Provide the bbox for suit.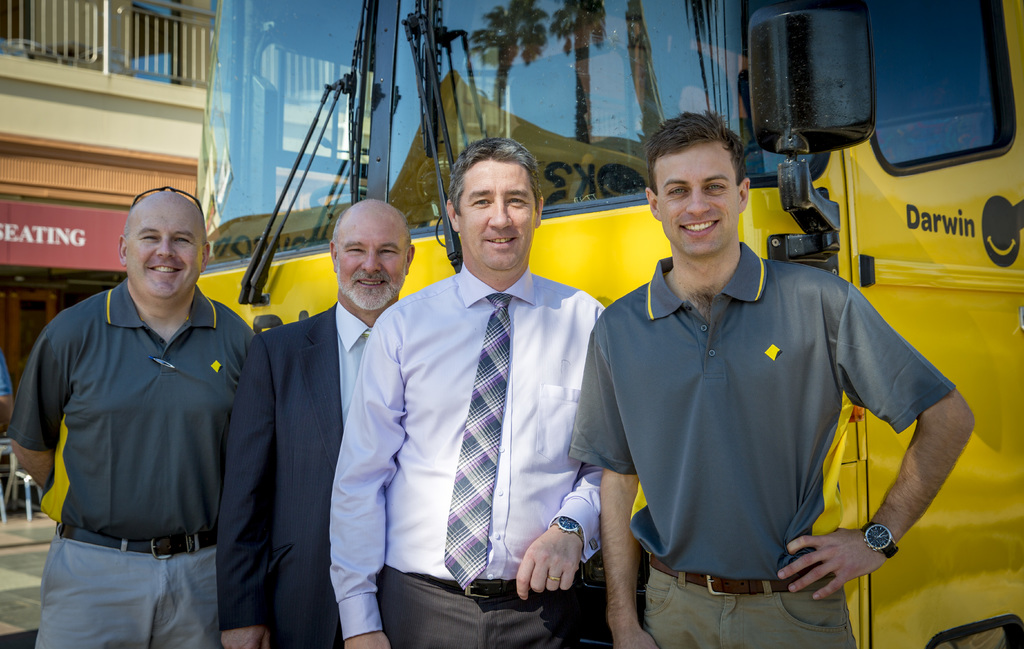
{"x1": 214, "y1": 298, "x2": 375, "y2": 648}.
